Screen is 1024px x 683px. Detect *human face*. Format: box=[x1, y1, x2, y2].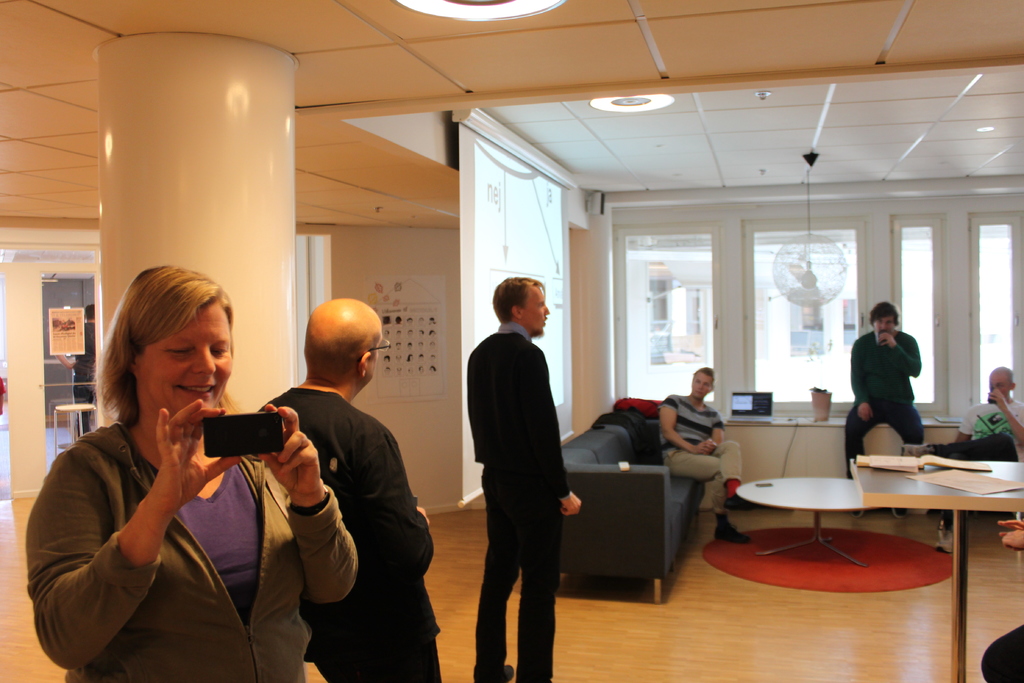
box=[692, 366, 716, 399].
